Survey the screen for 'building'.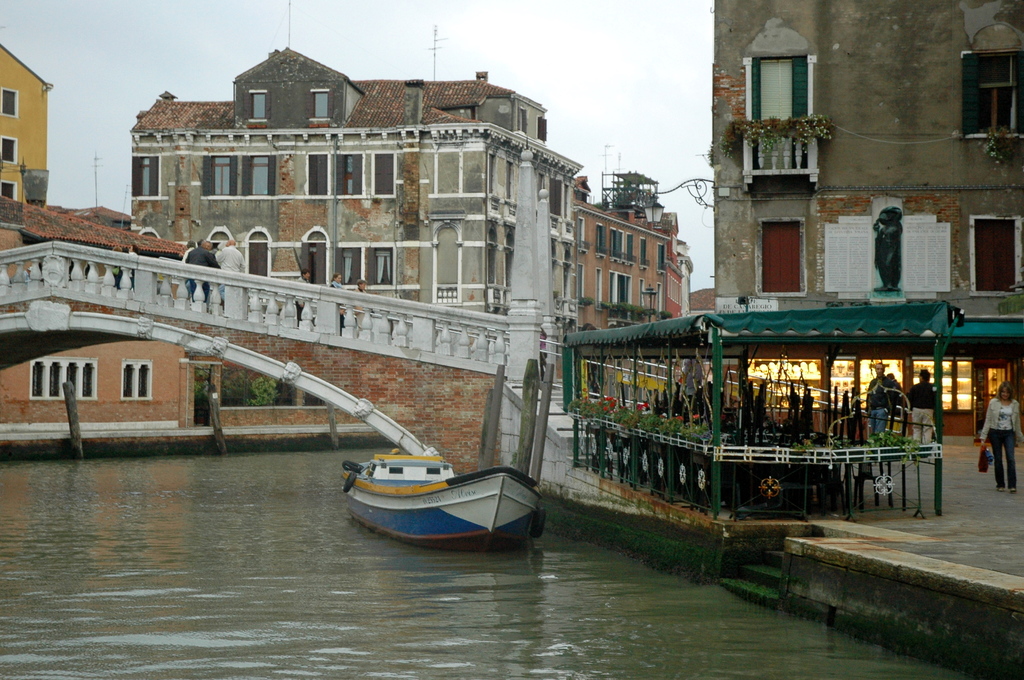
Survey found: (0, 340, 196, 429).
